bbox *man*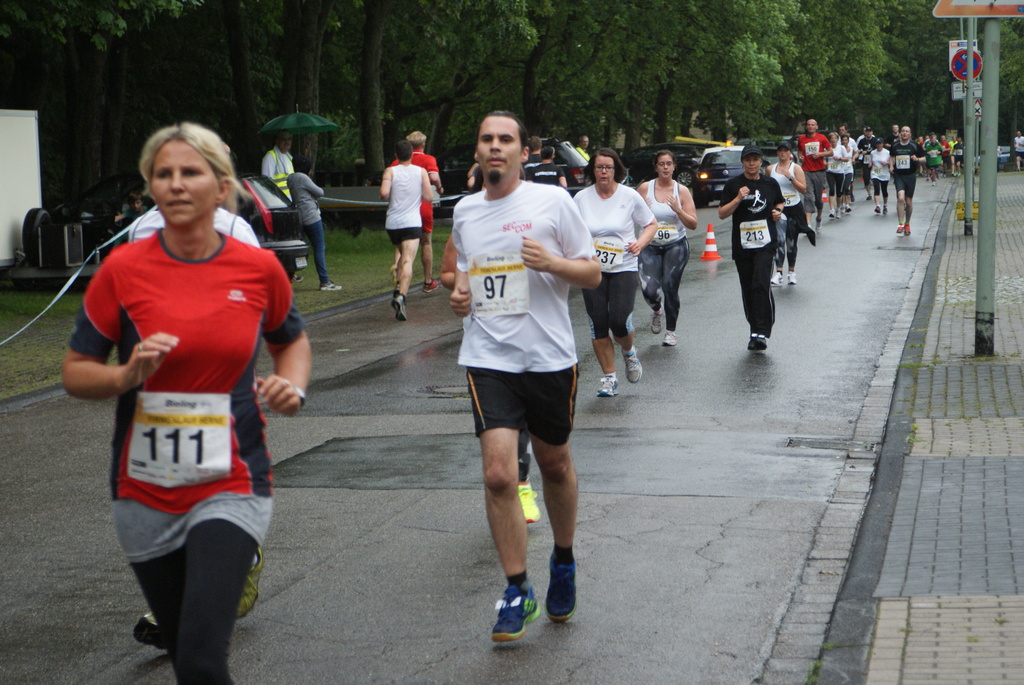
locate(797, 117, 833, 226)
